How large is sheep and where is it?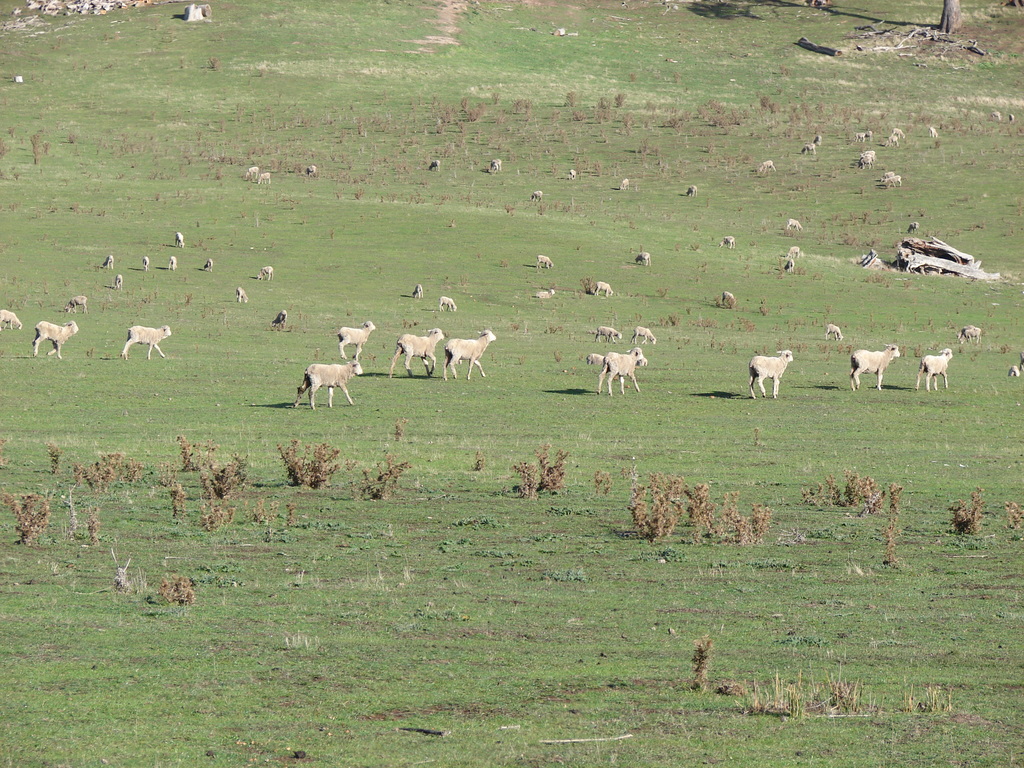
Bounding box: crop(961, 325, 982, 344).
